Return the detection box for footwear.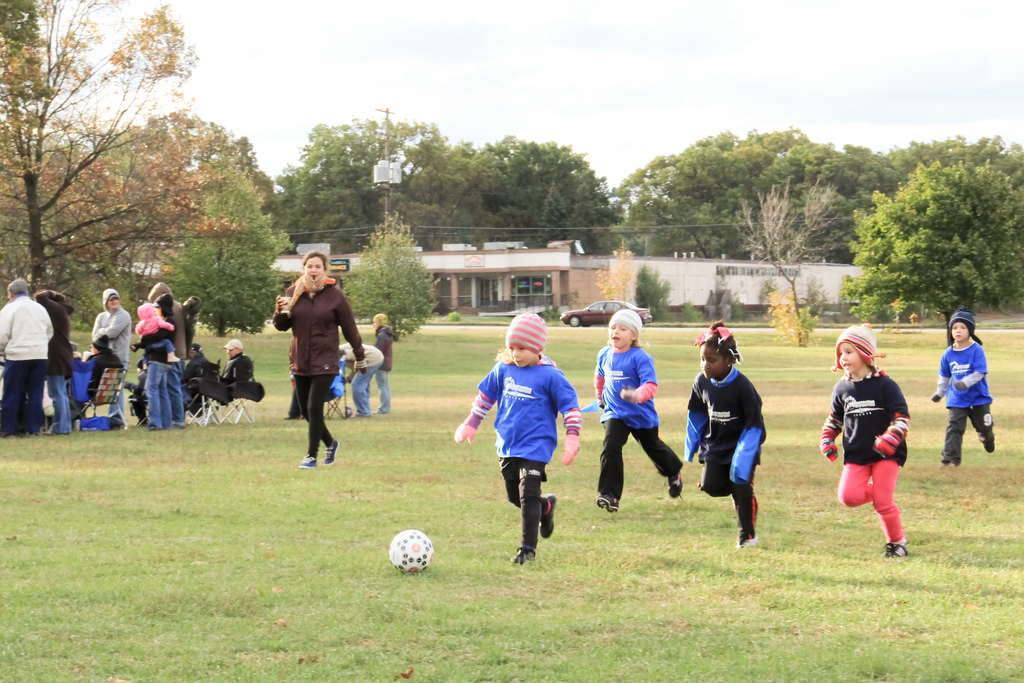
detection(175, 418, 184, 429).
